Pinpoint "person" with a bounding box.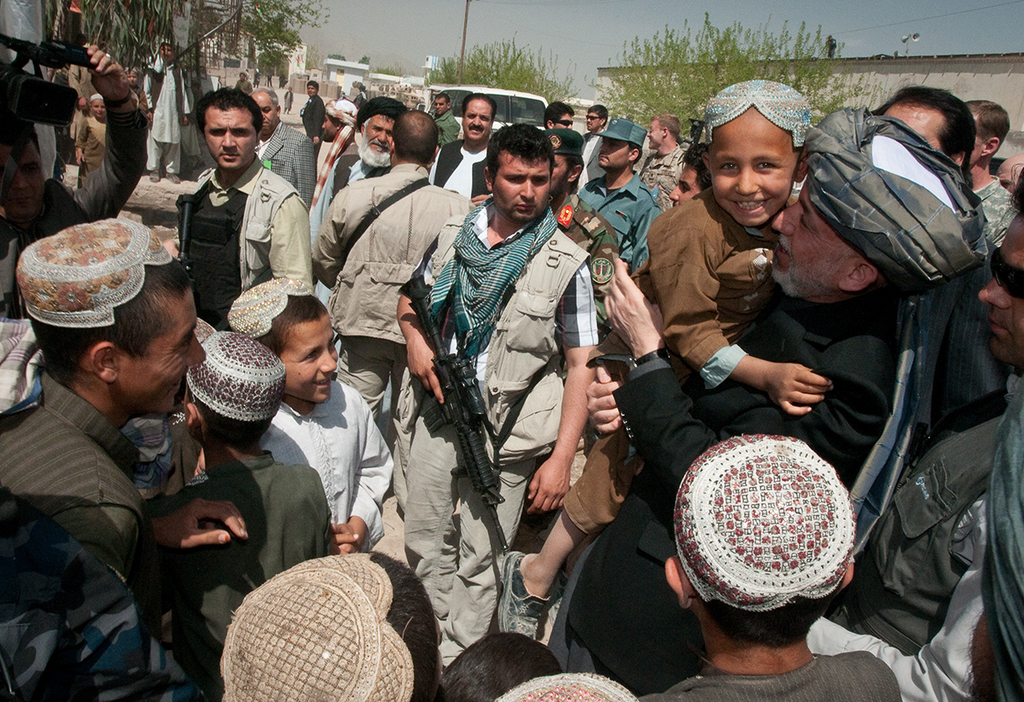
(309, 95, 410, 240).
